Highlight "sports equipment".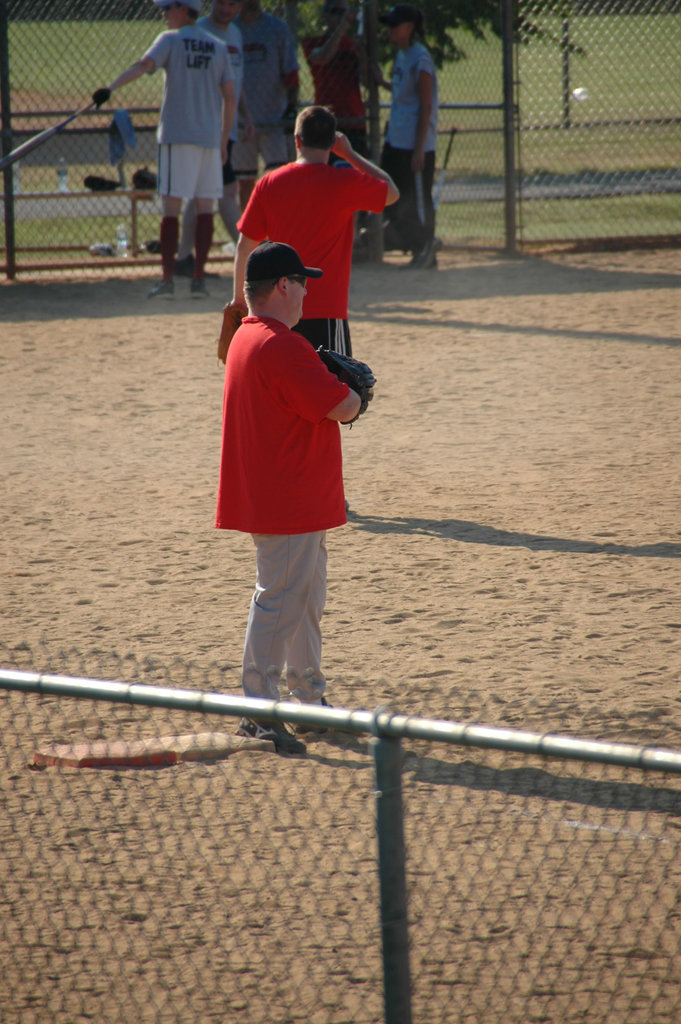
Highlighted region: [left=84, top=84, right=109, bottom=113].
